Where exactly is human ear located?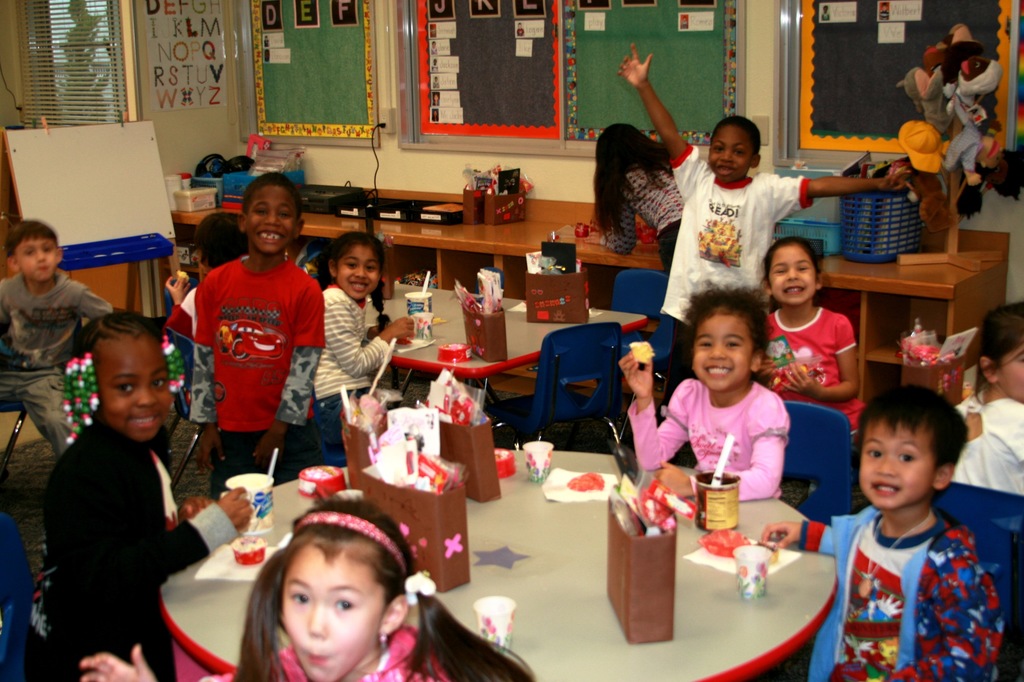
Its bounding box is <box>232,210,249,233</box>.
